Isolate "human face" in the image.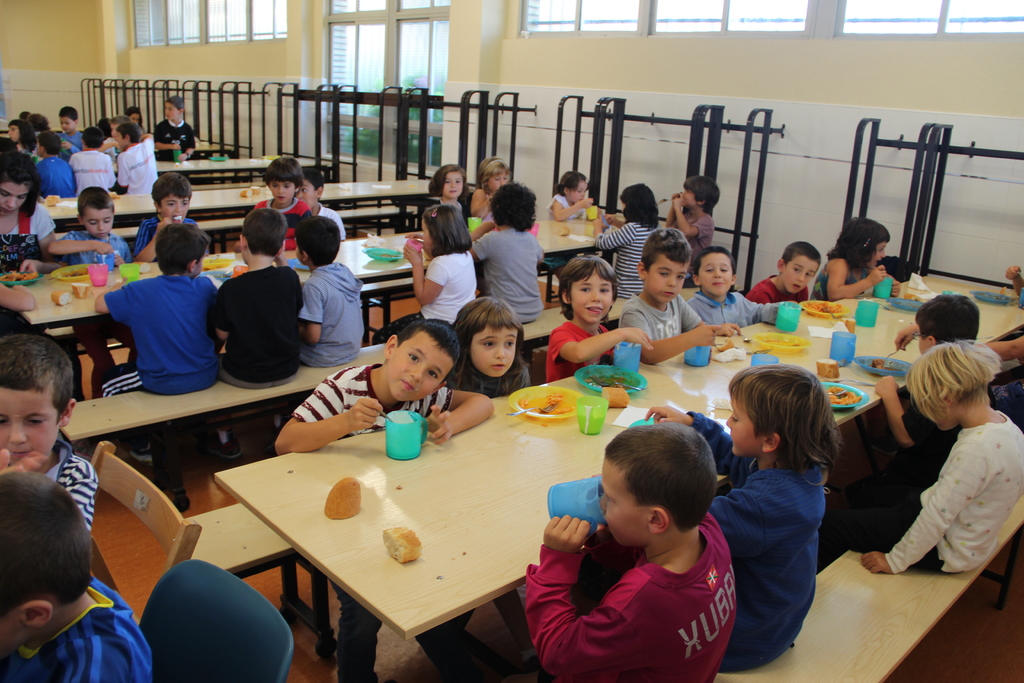
Isolated region: [571,181,587,203].
